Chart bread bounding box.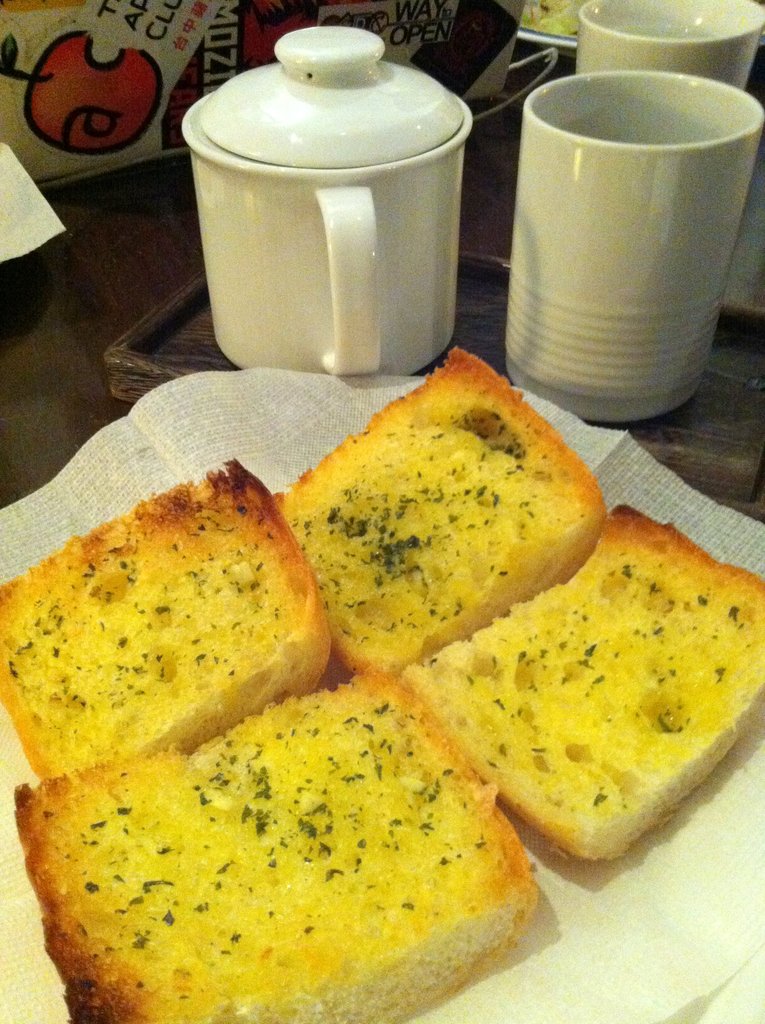
Charted: BBox(15, 668, 544, 1023).
